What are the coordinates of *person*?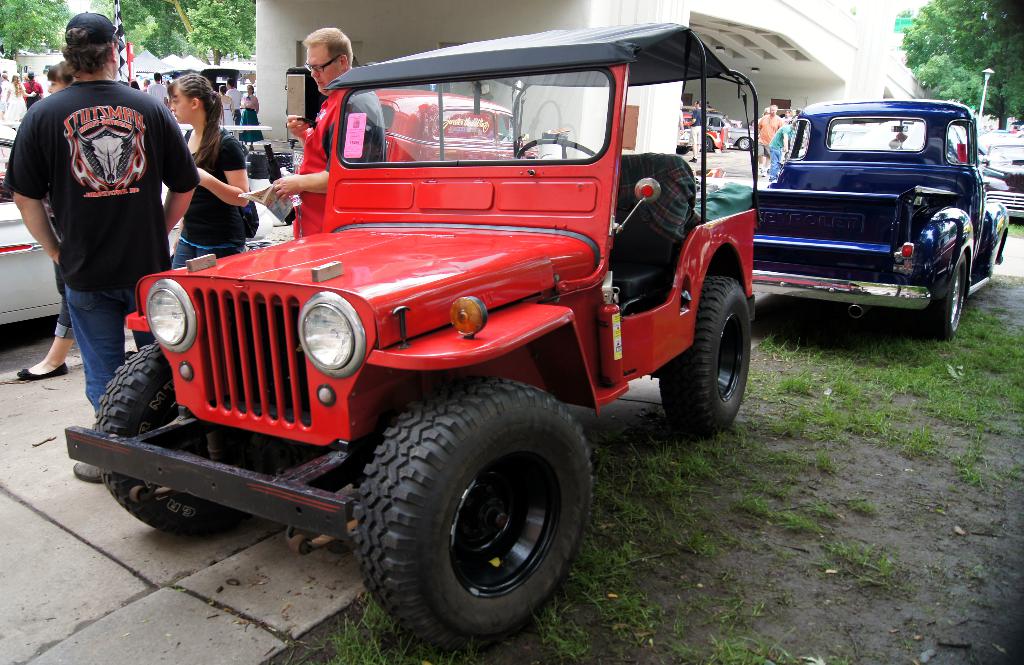
<region>270, 28, 384, 232</region>.
